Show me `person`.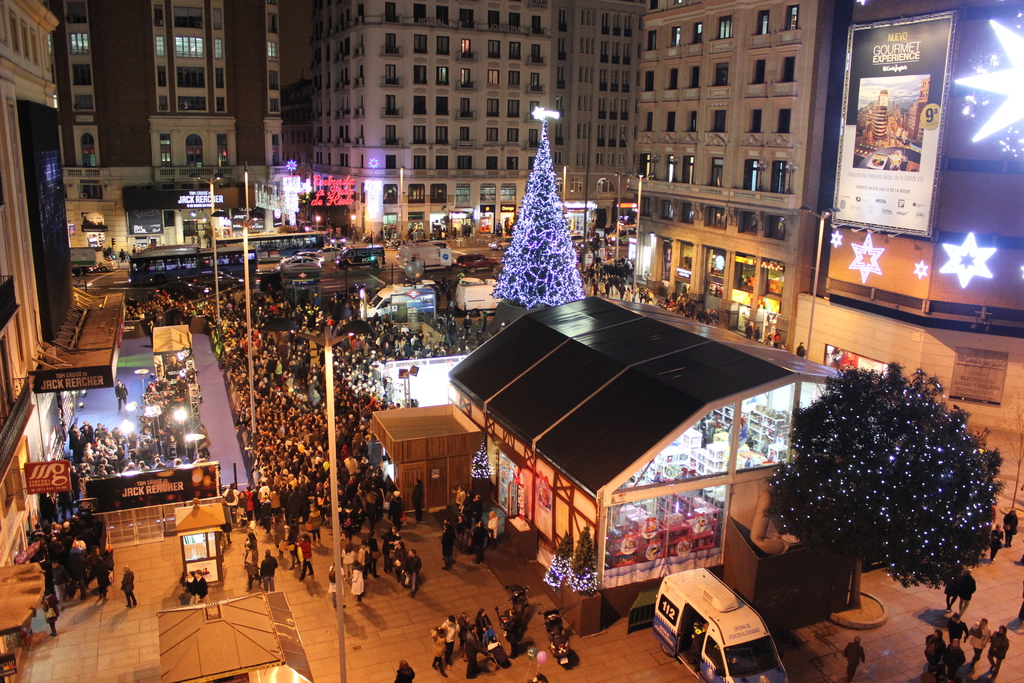
`person` is here: x1=840, y1=634, x2=867, y2=682.
